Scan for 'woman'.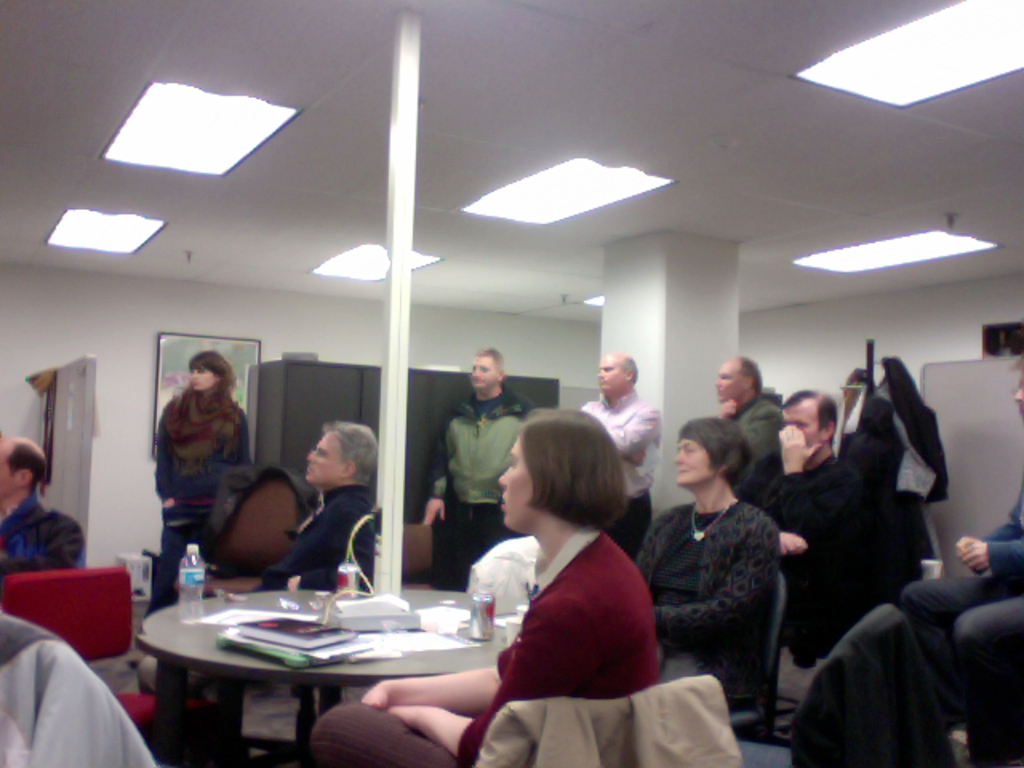
Scan result: 306,410,666,766.
